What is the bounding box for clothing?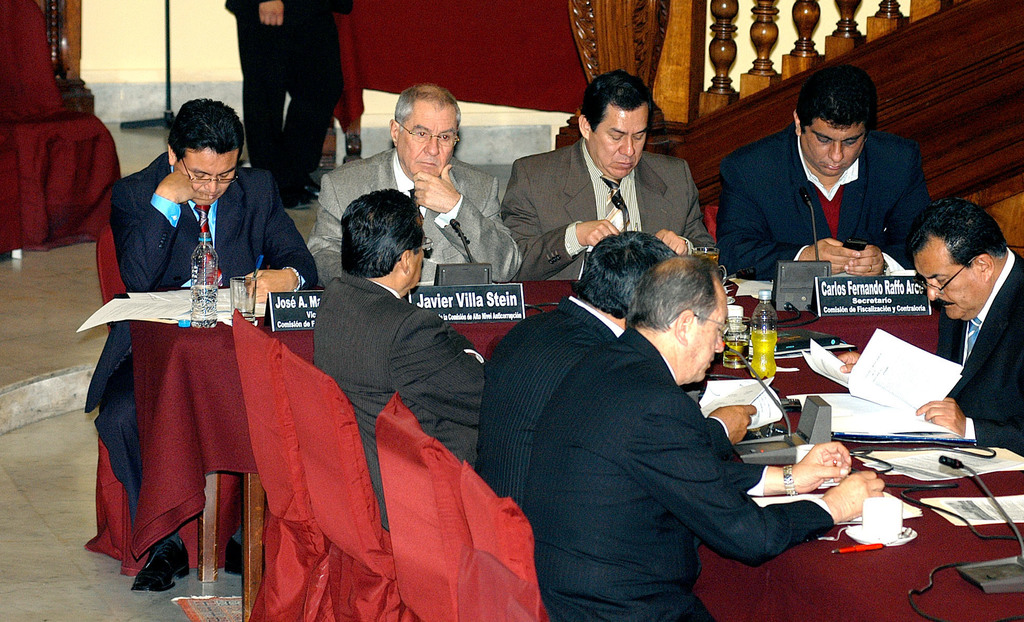
locate(504, 138, 718, 282).
